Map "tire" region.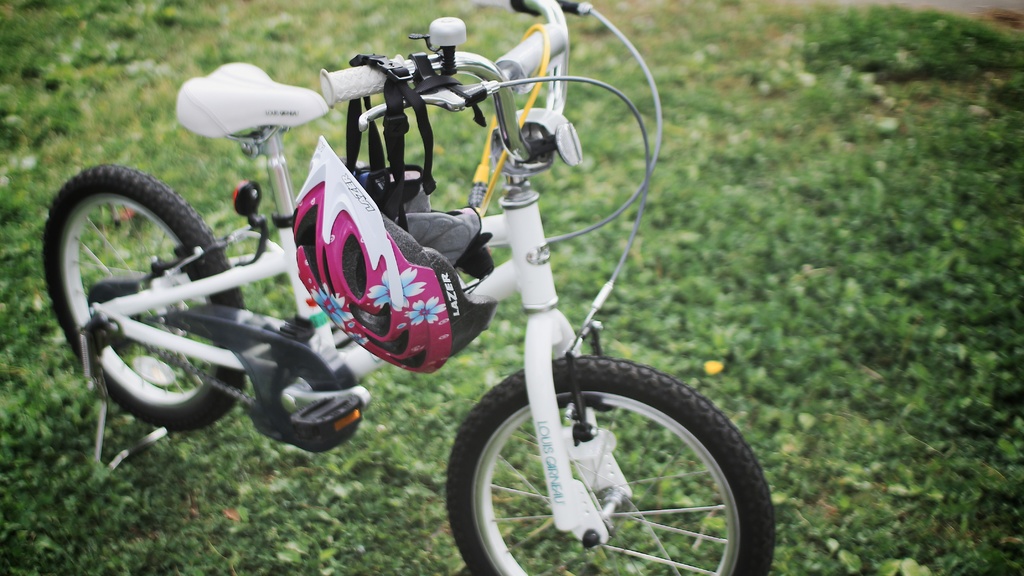
Mapped to x1=440 y1=348 x2=772 y2=575.
